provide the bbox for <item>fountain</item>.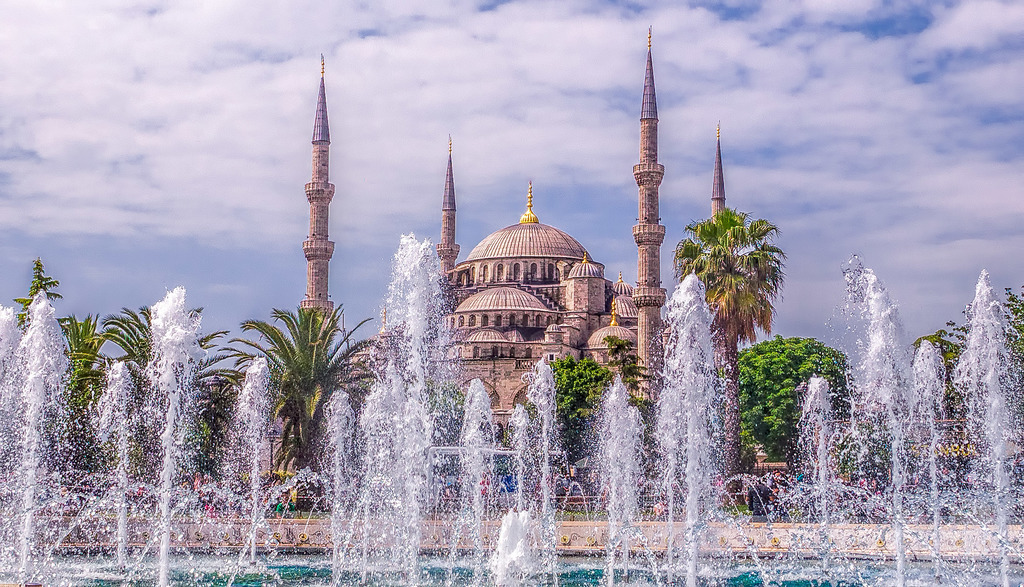
crop(0, 222, 1023, 586).
